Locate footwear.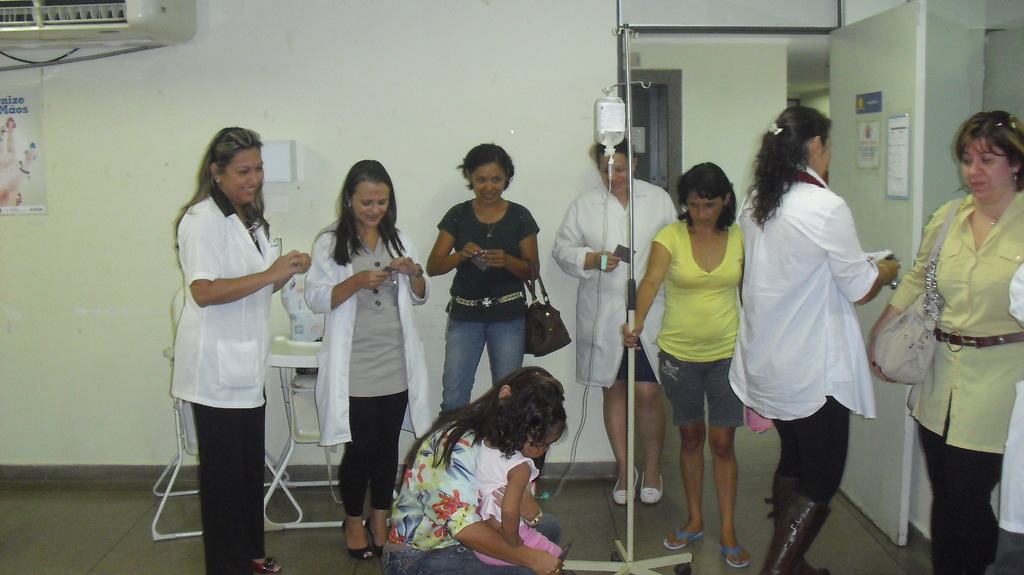
Bounding box: box=[641, 470, 660, 503].
